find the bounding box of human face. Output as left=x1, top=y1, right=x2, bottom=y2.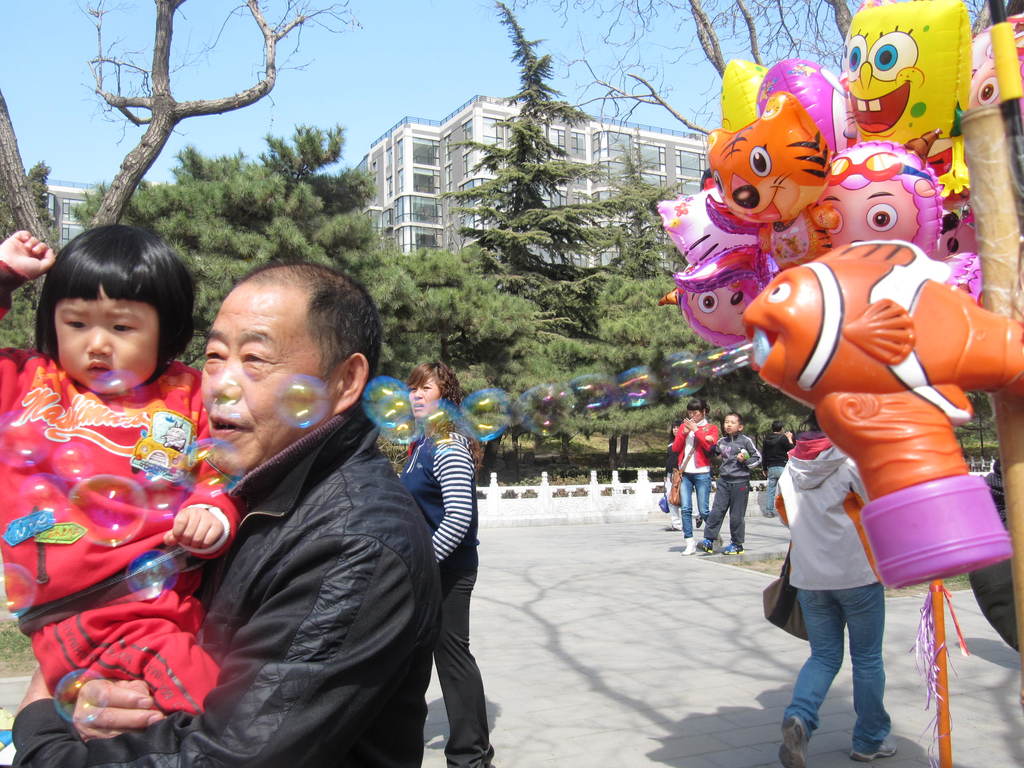
left=689, top=410, right=695, bottom=420.
